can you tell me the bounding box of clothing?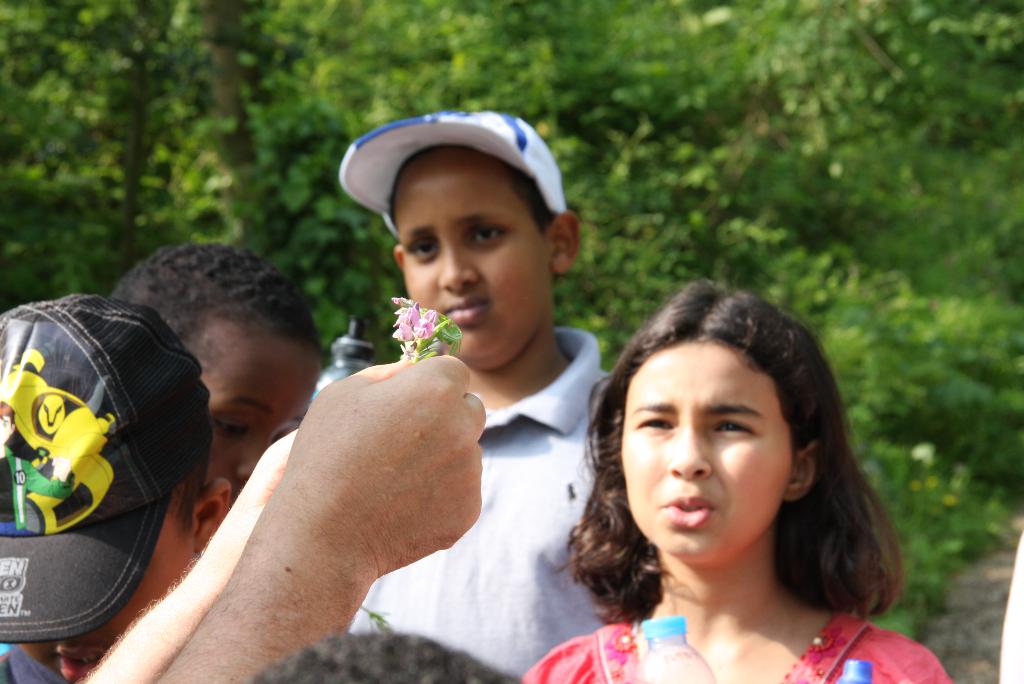
locate(0, 641, 79, 683).
